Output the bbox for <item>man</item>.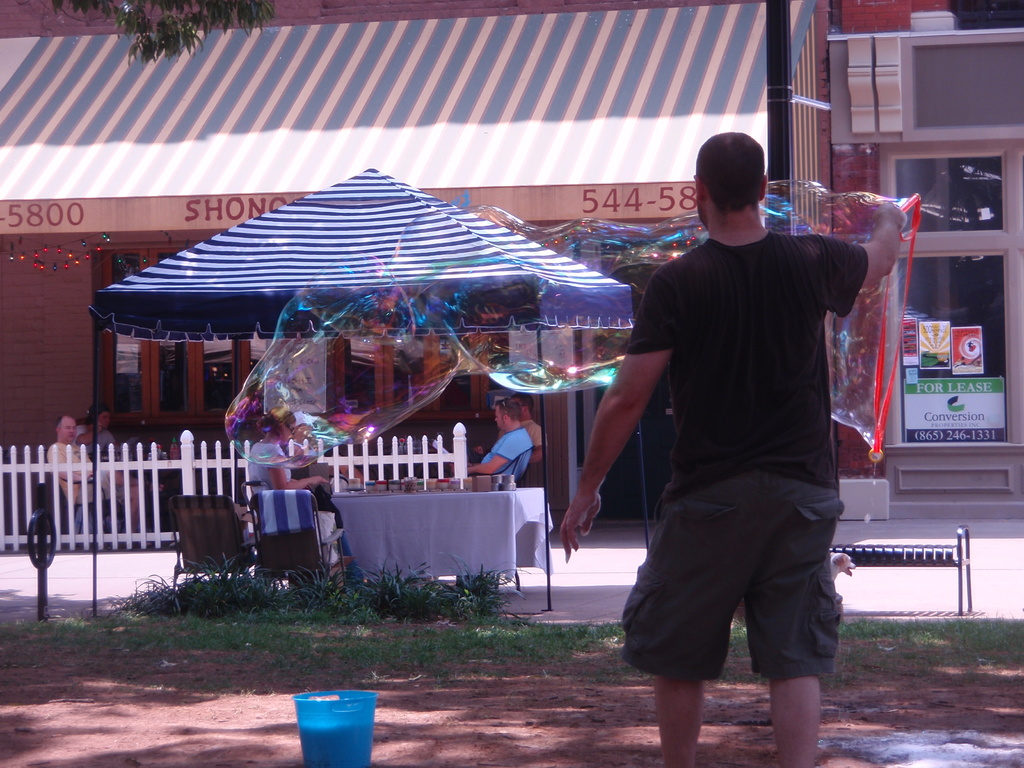
box=[588, 122, 880, 752].
